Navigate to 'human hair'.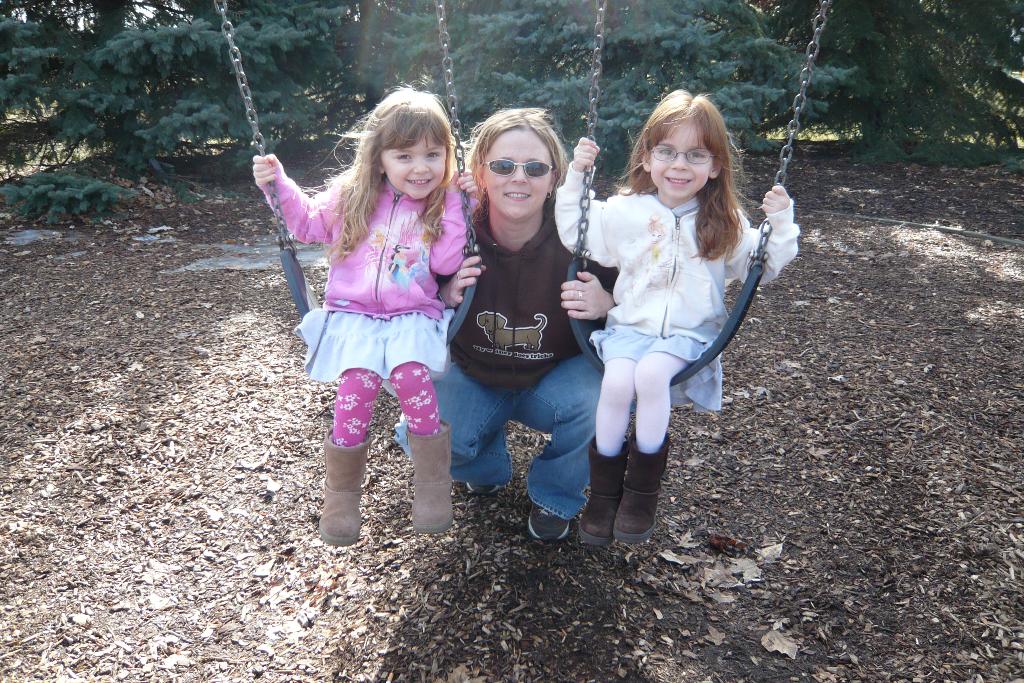
Navigation target: l=631, t=85, r=753, b=237.
